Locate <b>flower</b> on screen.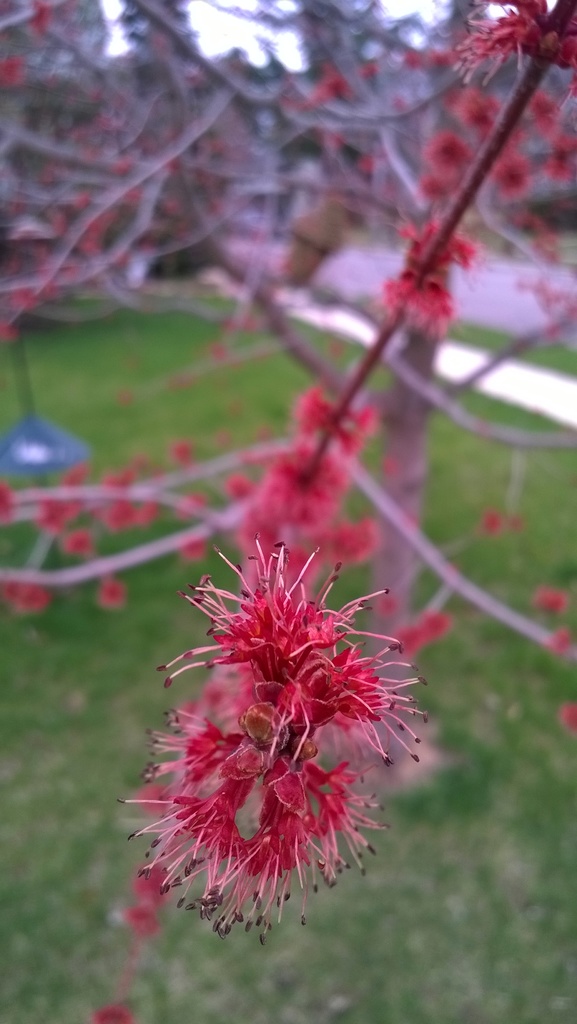
On screen at x1=424 y1=130 x2=482 y2=184.
